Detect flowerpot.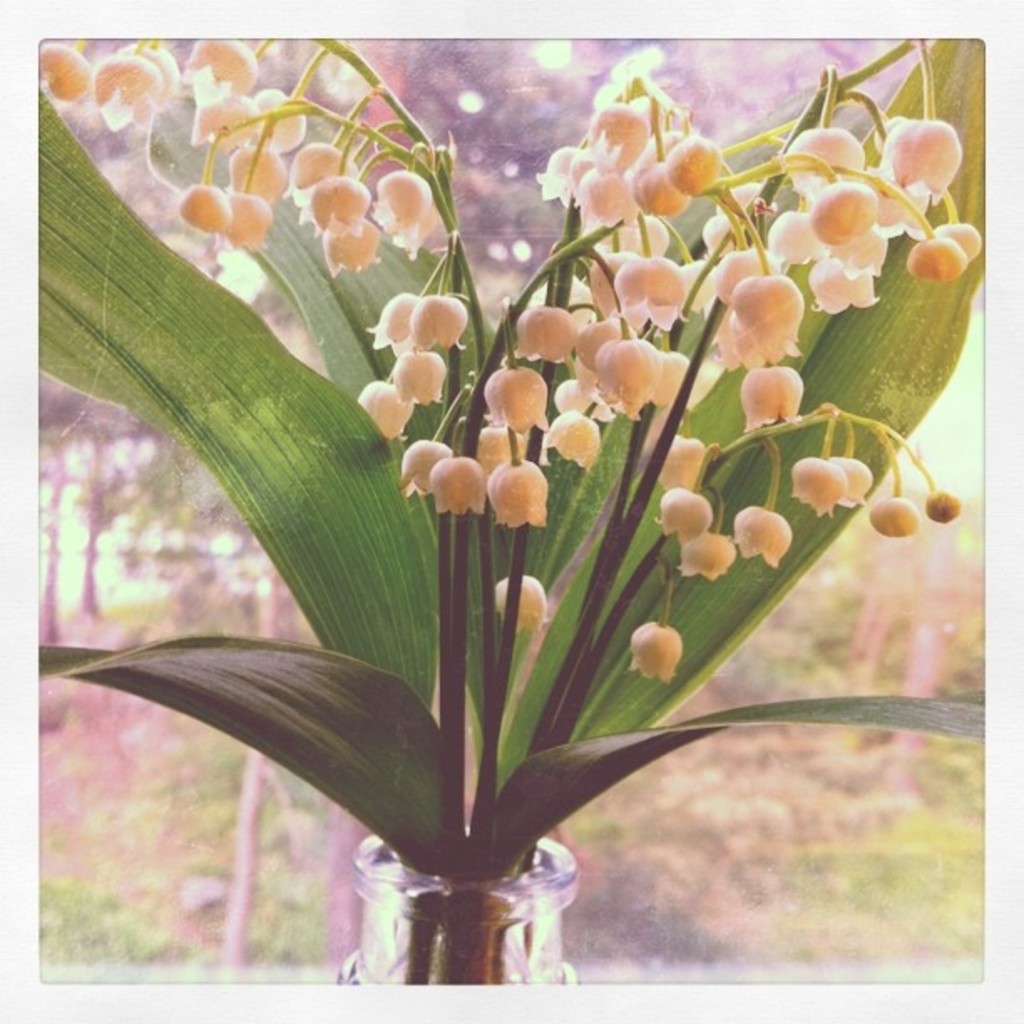
Detected at pyautogui.locateOnScreen(331, 825, 582, 991).
